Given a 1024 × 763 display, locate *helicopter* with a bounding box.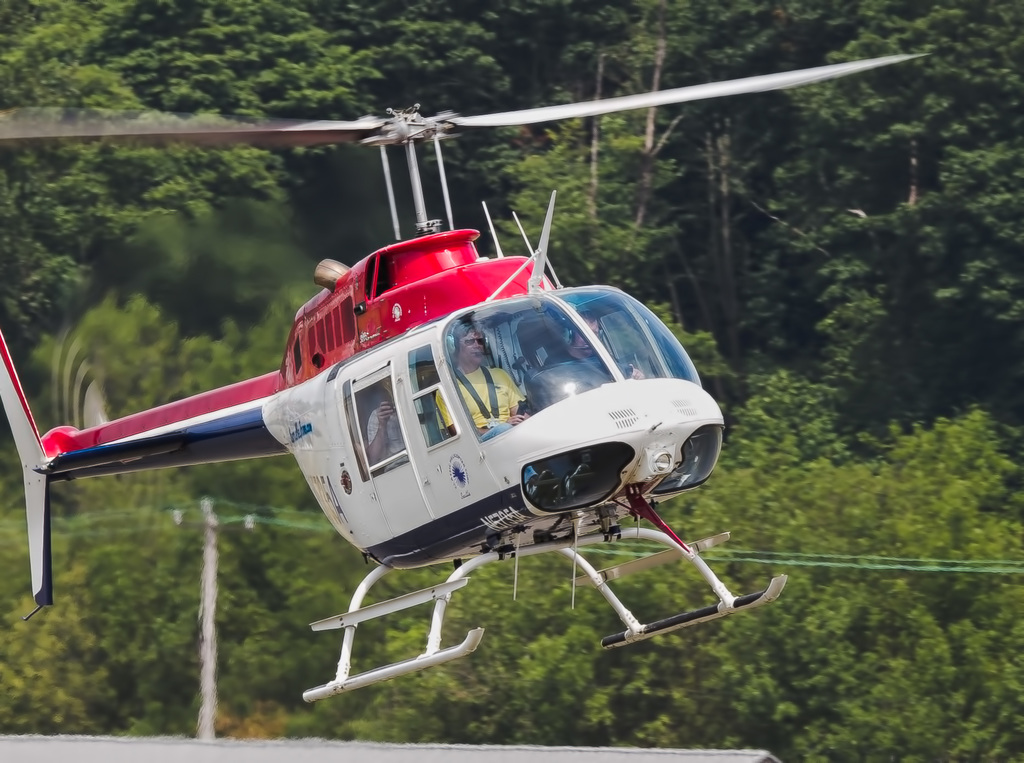
Located: <box>0,53,931,705</box>.
